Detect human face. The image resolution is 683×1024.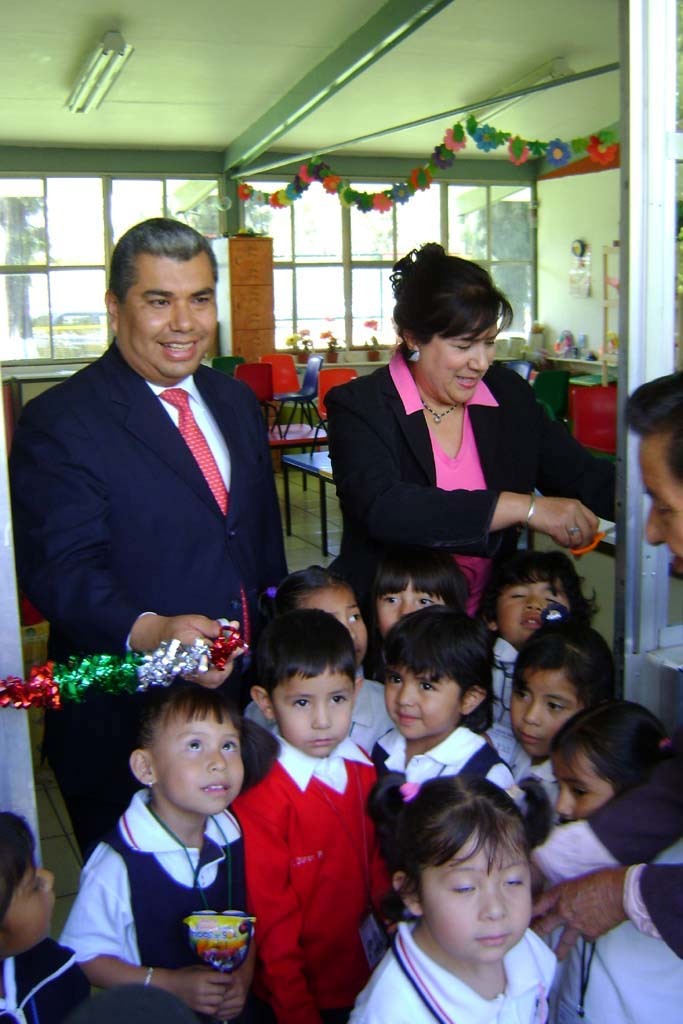
{"x1": 648, "y1": 433, "x2": 682, "y2": 556}.
